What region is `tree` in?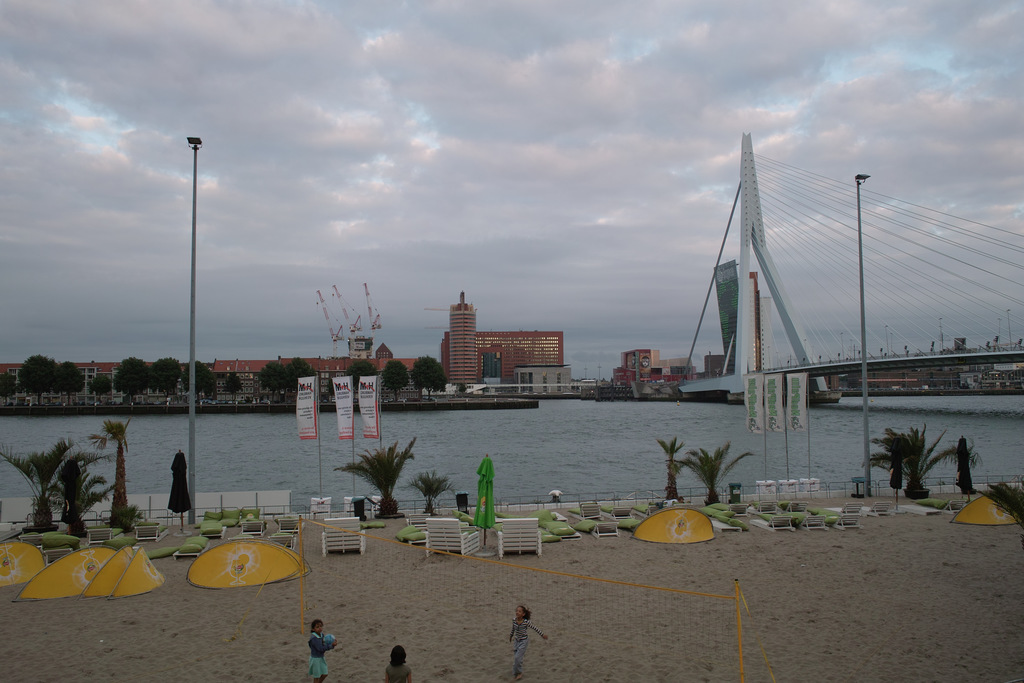
<region>148, 354, 180, 406</region>.
